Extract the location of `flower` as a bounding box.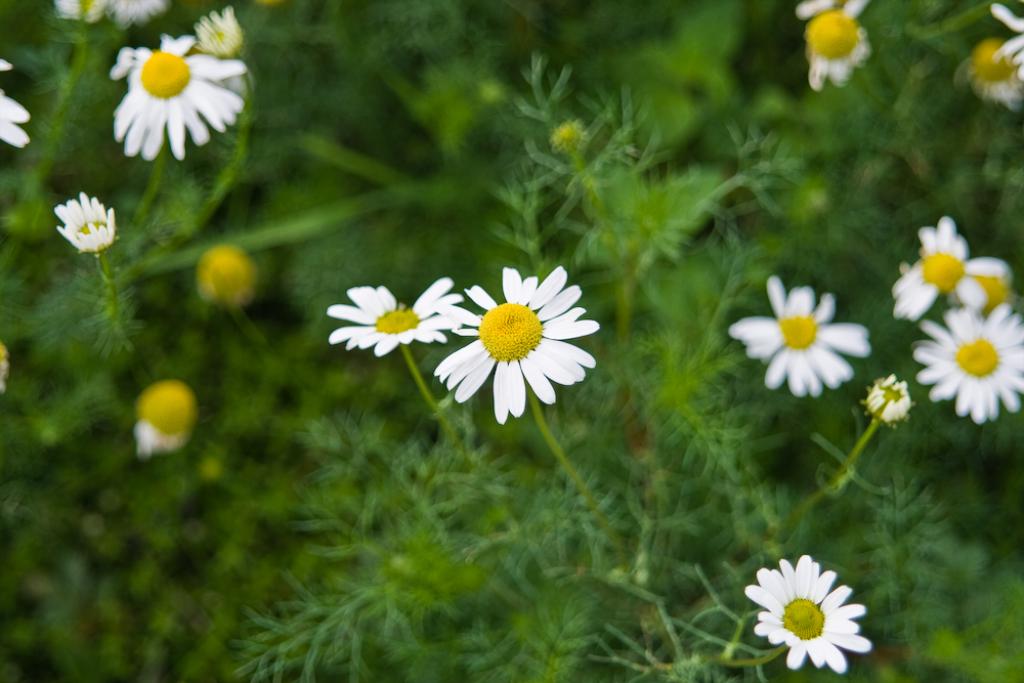
bbox(731, 272, 874, 394).
